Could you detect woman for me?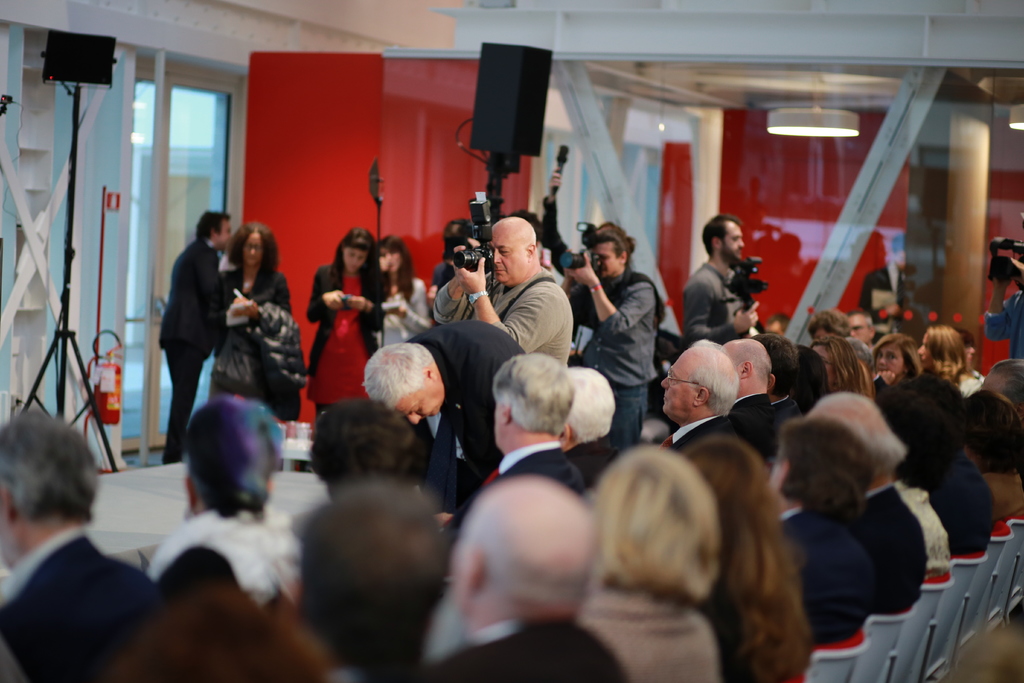
Detection result: x1=683 y1=437 x2=811 y2=682.
